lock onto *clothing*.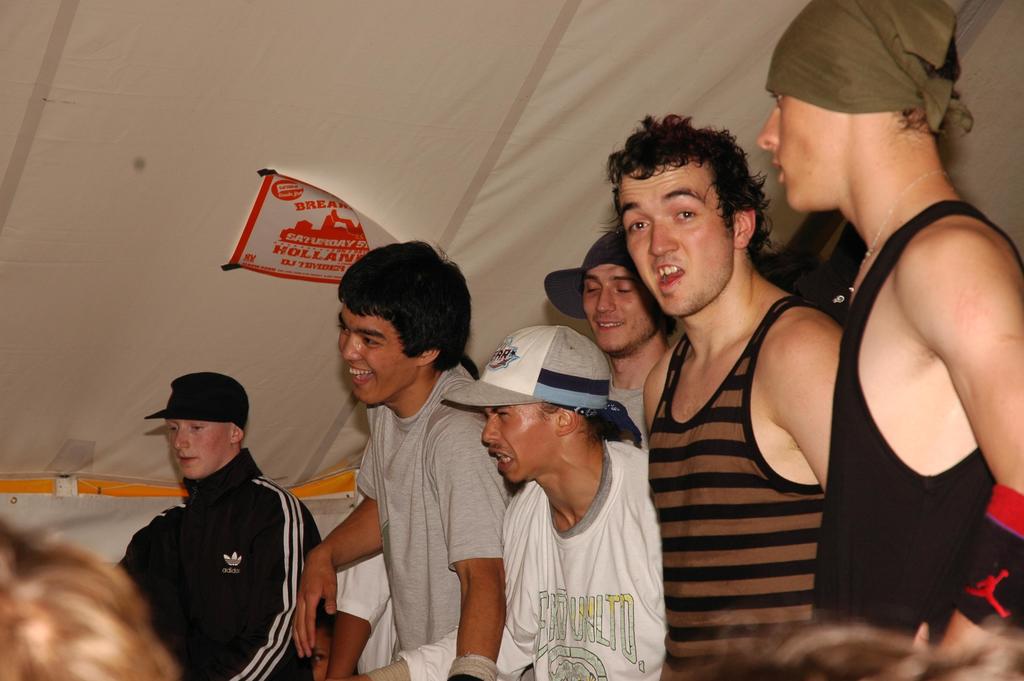
Locked: BBox(403, 446, 667, 680).
